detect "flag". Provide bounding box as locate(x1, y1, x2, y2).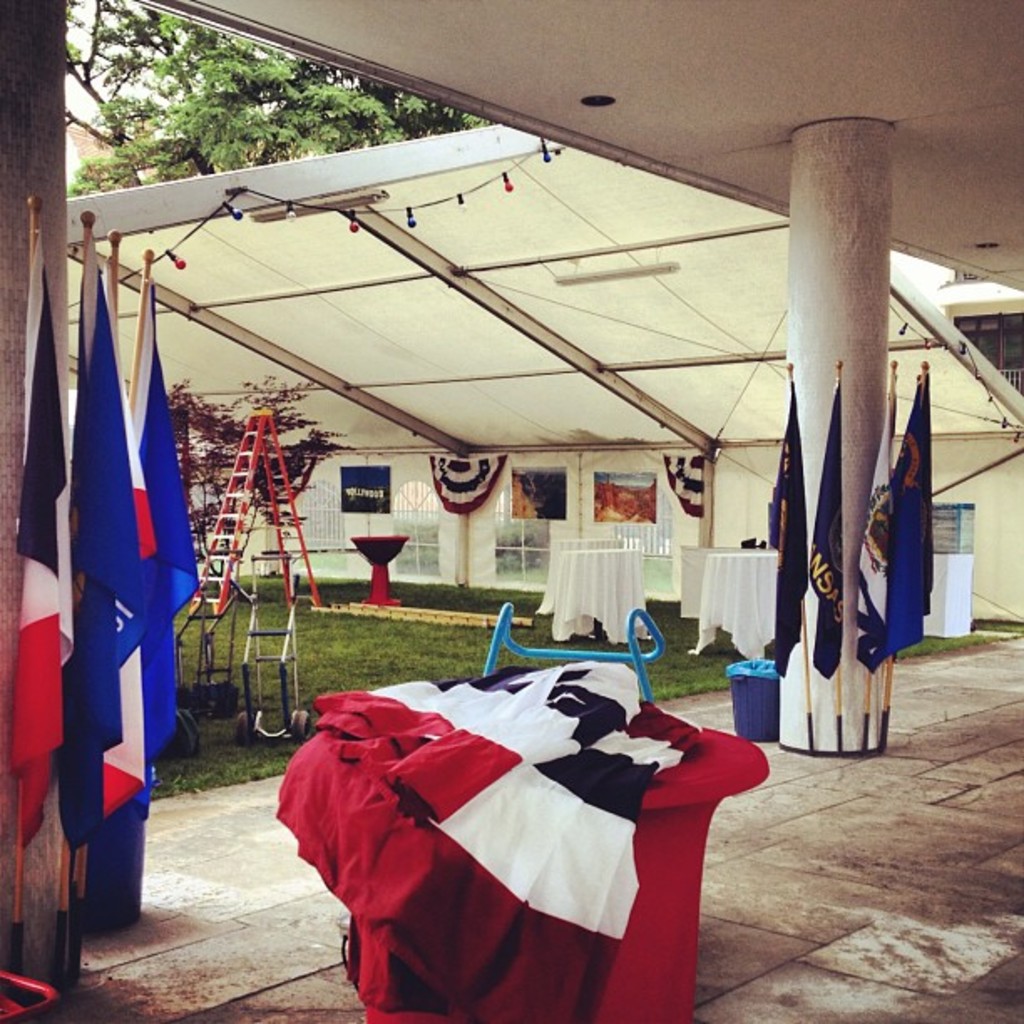
locate(806, 381, 847, 679).
